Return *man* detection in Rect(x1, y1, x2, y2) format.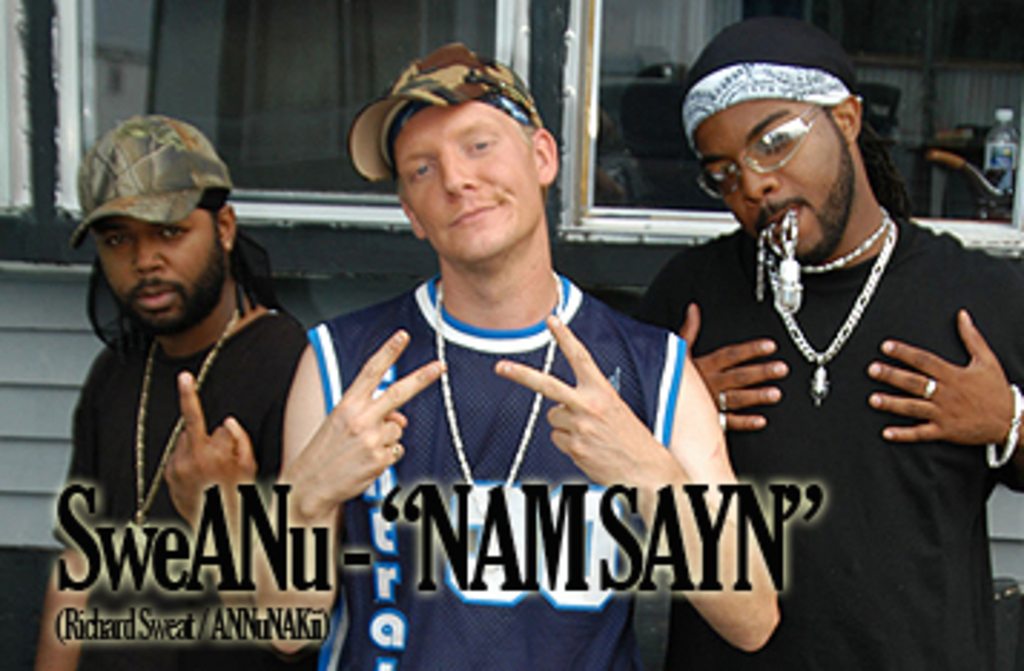
Rect(49, 103, 307, 668).
